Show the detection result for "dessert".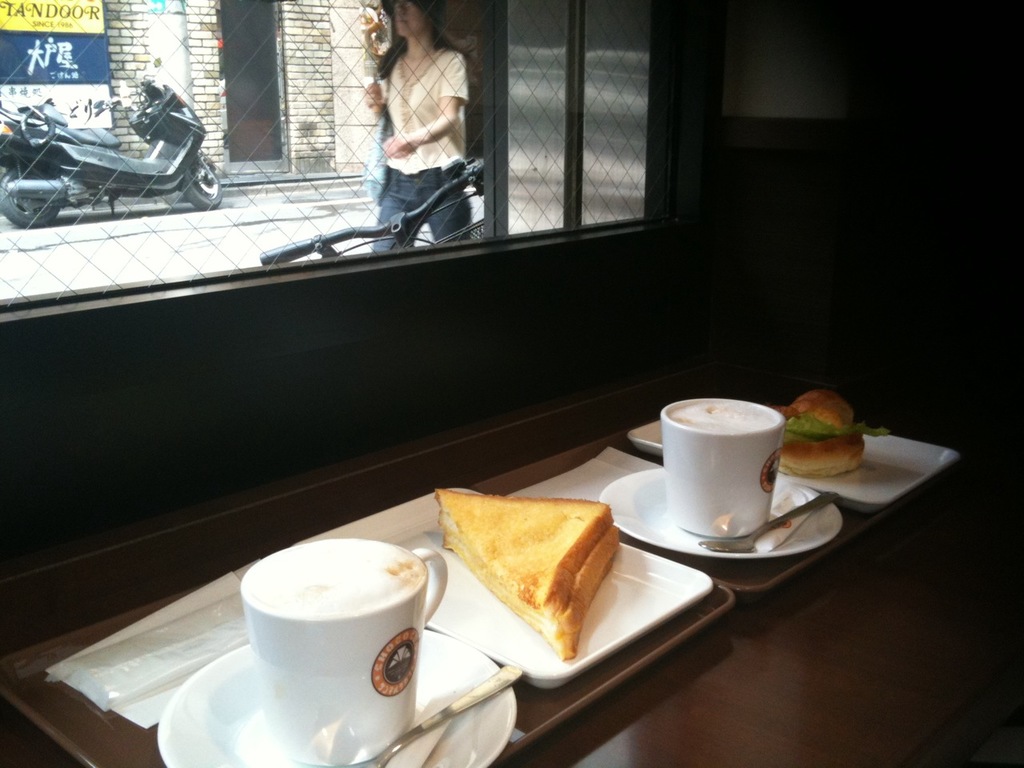
[x1=436, y1=490, x2=620, y2=654].
